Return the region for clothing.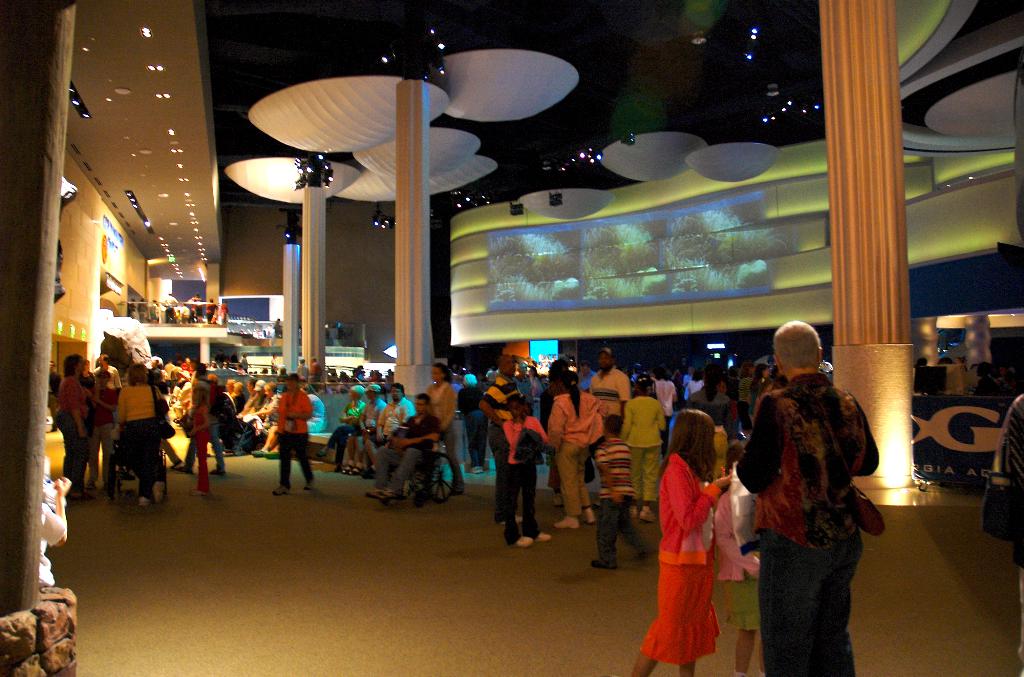
[left=360, top=389, right=412, bottom=461].
